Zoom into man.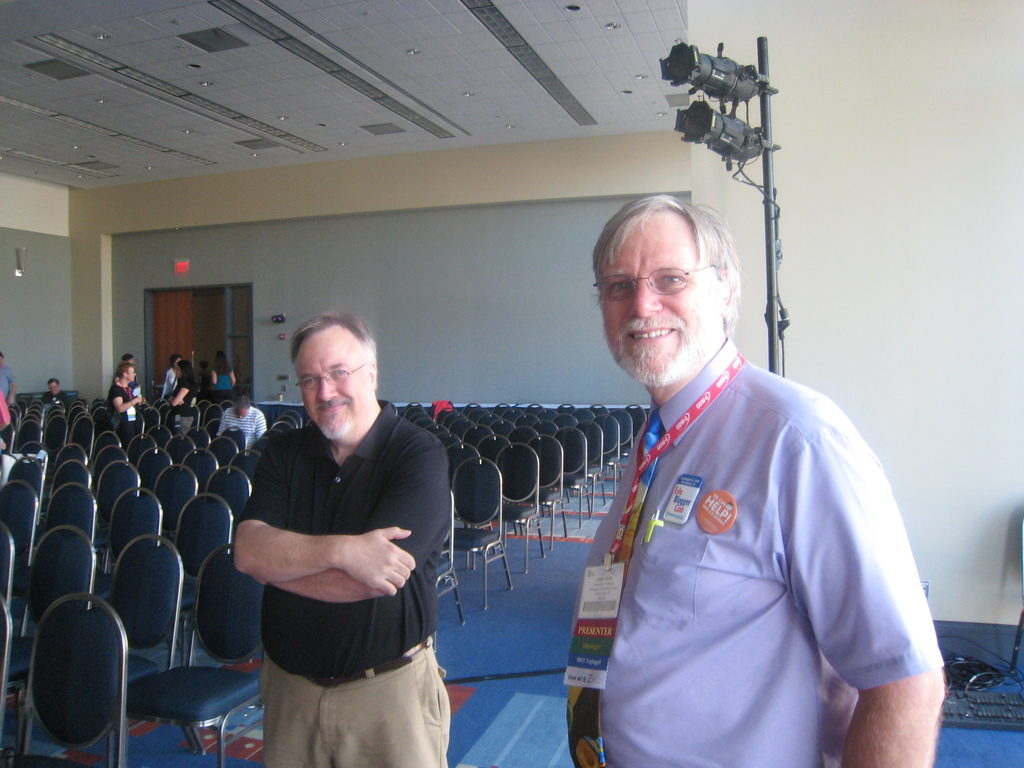
Zoom target: pyautogui.locateOnScreen(563, 192, 950, 767).
